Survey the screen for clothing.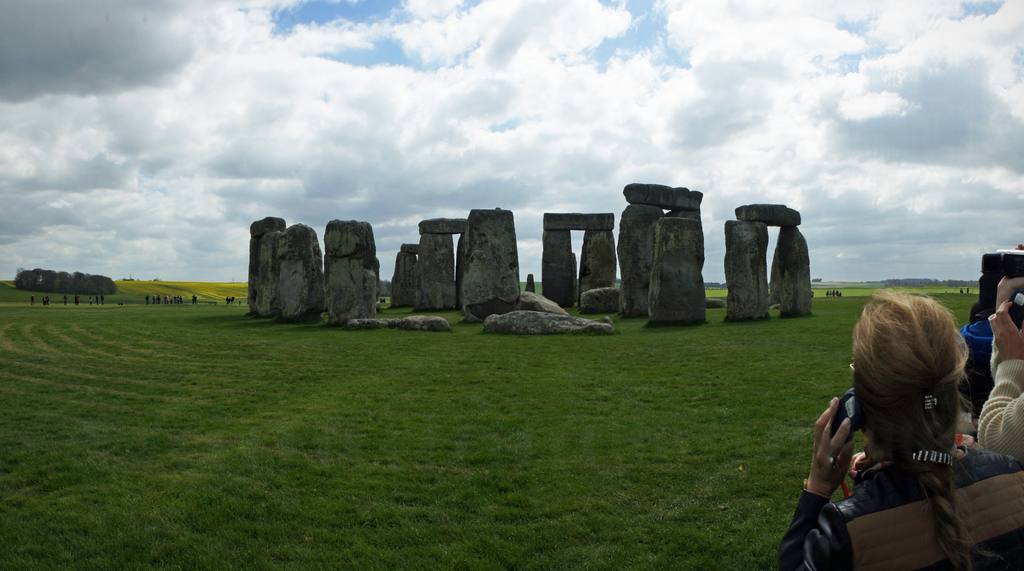
Survey found: rect(951, 303, 1001, 414).
